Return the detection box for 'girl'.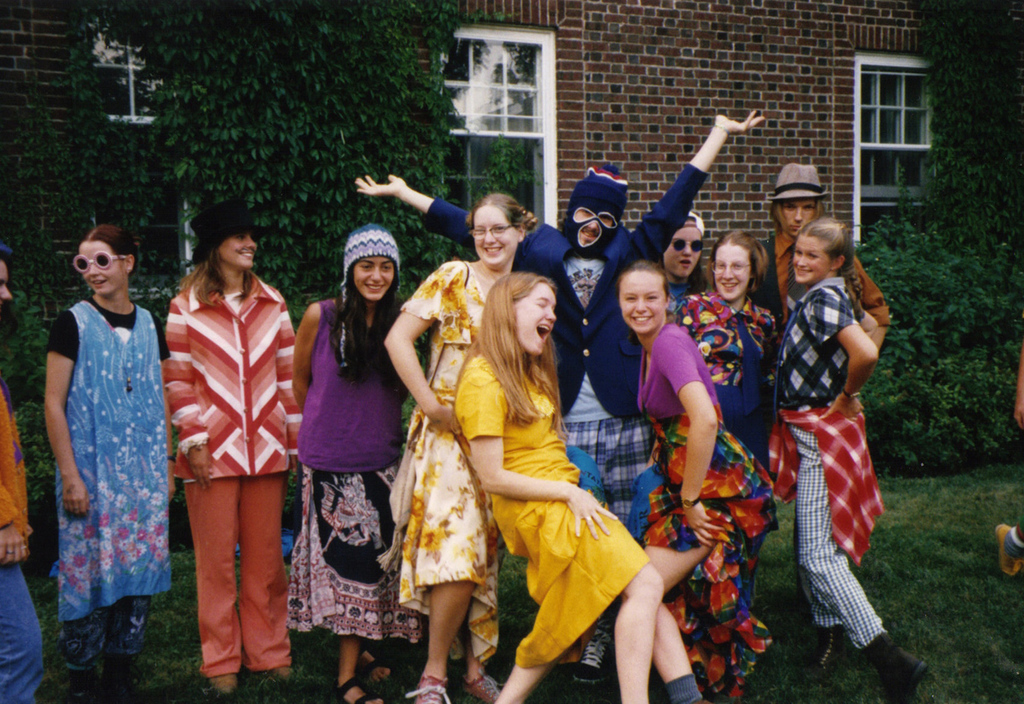
451 273 663 703.
